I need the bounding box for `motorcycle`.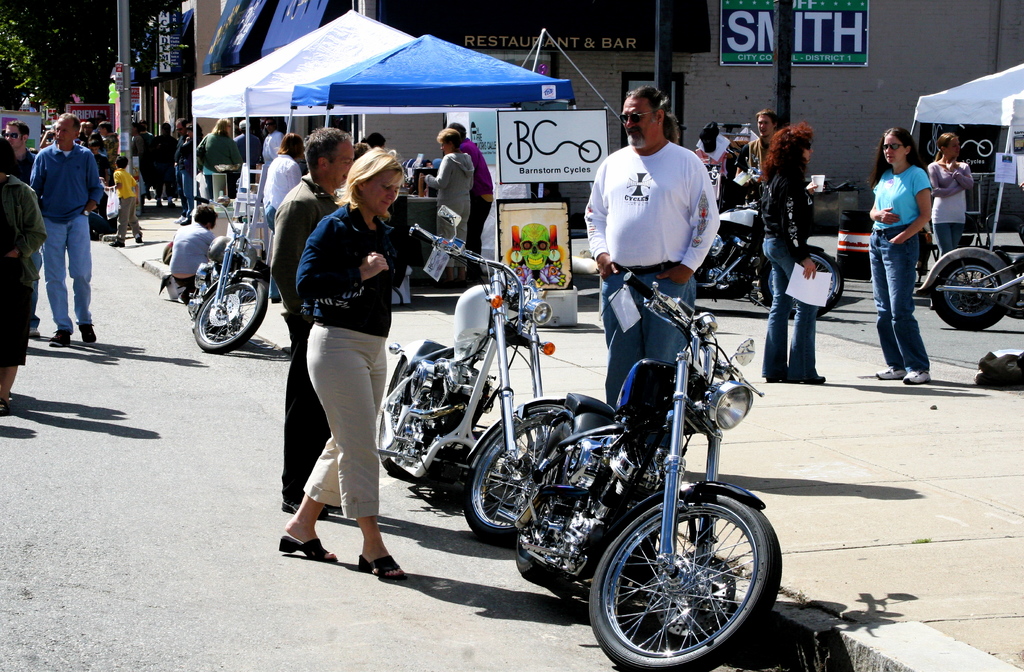
Here it is: 689,167,844,319.
